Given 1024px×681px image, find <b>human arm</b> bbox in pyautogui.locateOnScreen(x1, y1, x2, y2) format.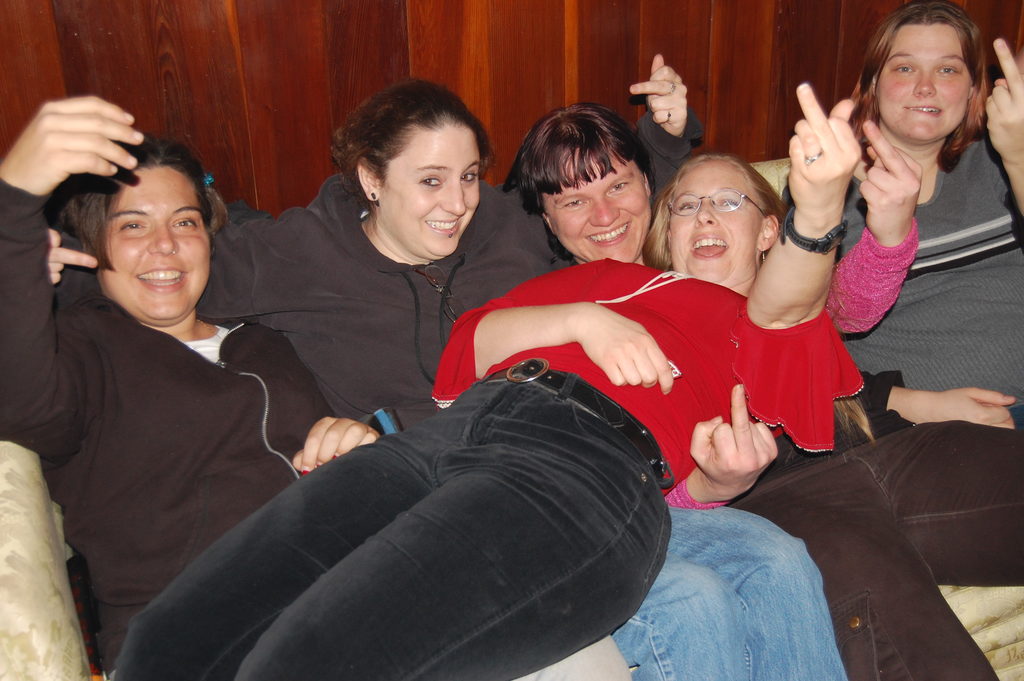
pyautogui.locateOnScreen(38, 222, 137, 290).
